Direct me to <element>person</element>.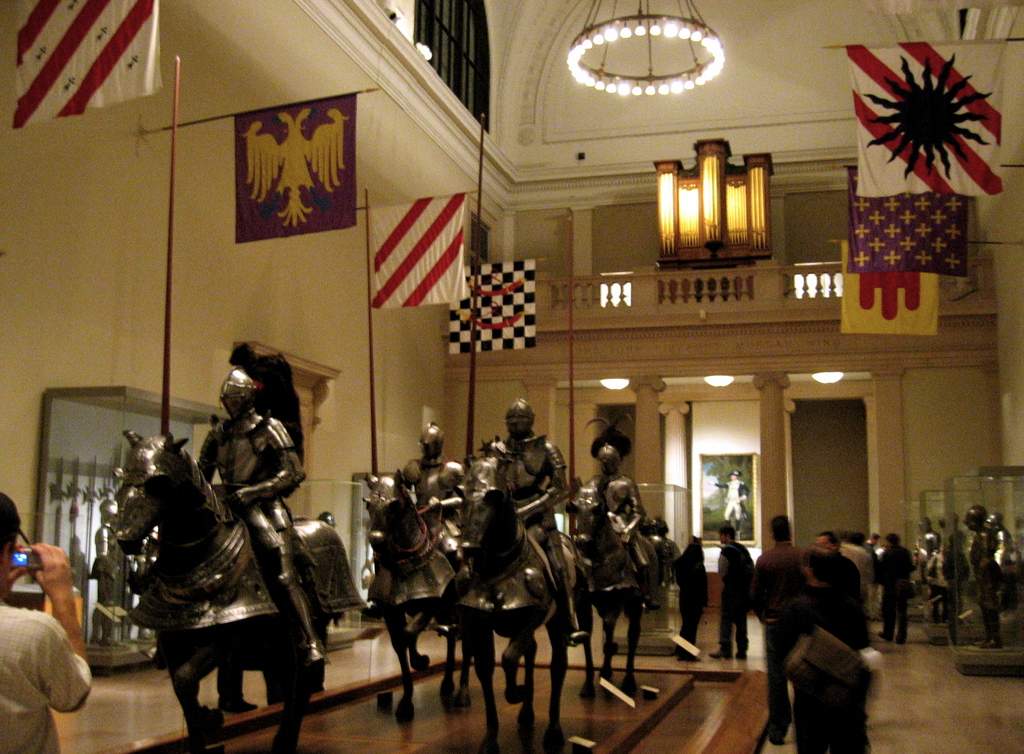
Direction: pyautogui.locateOnScreen(191, 366, 321, 666).
